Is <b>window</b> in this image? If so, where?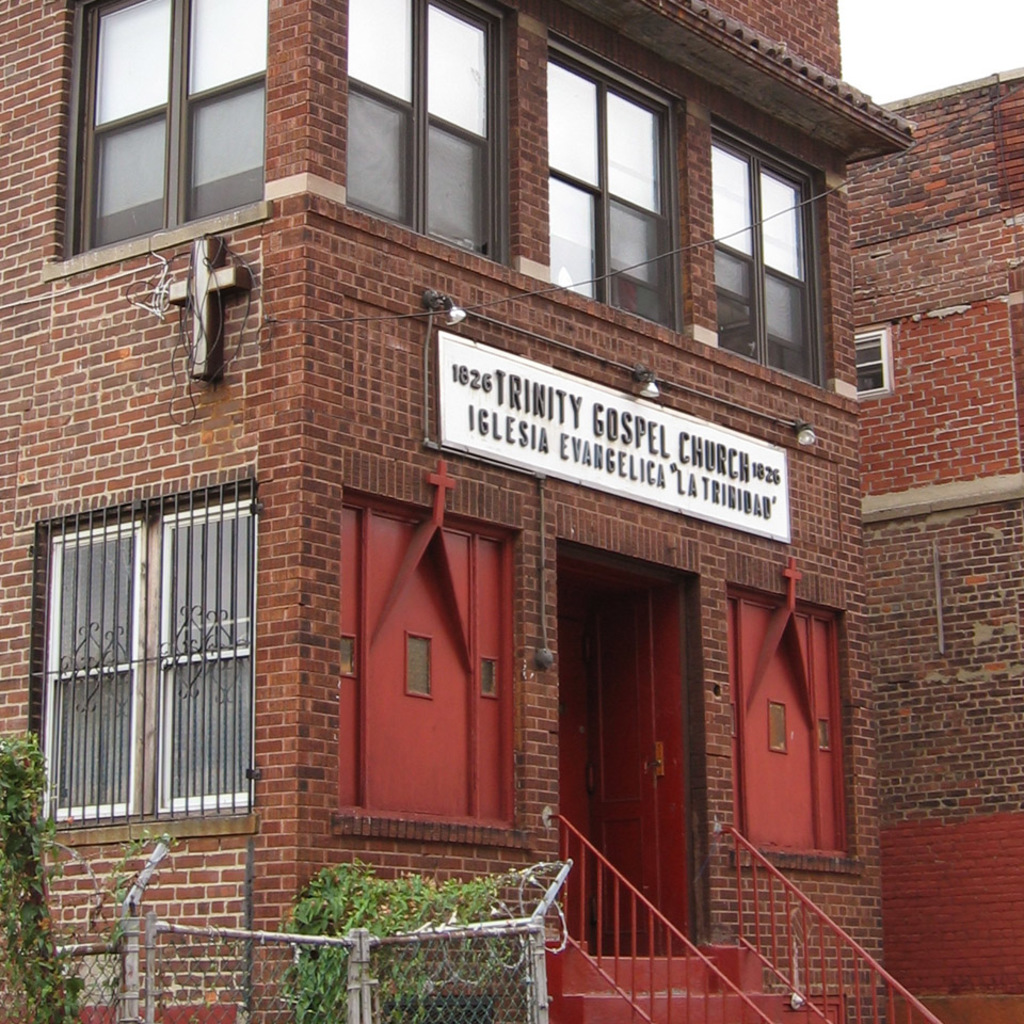
Yes, at locate(524, 35, 679, 345).
